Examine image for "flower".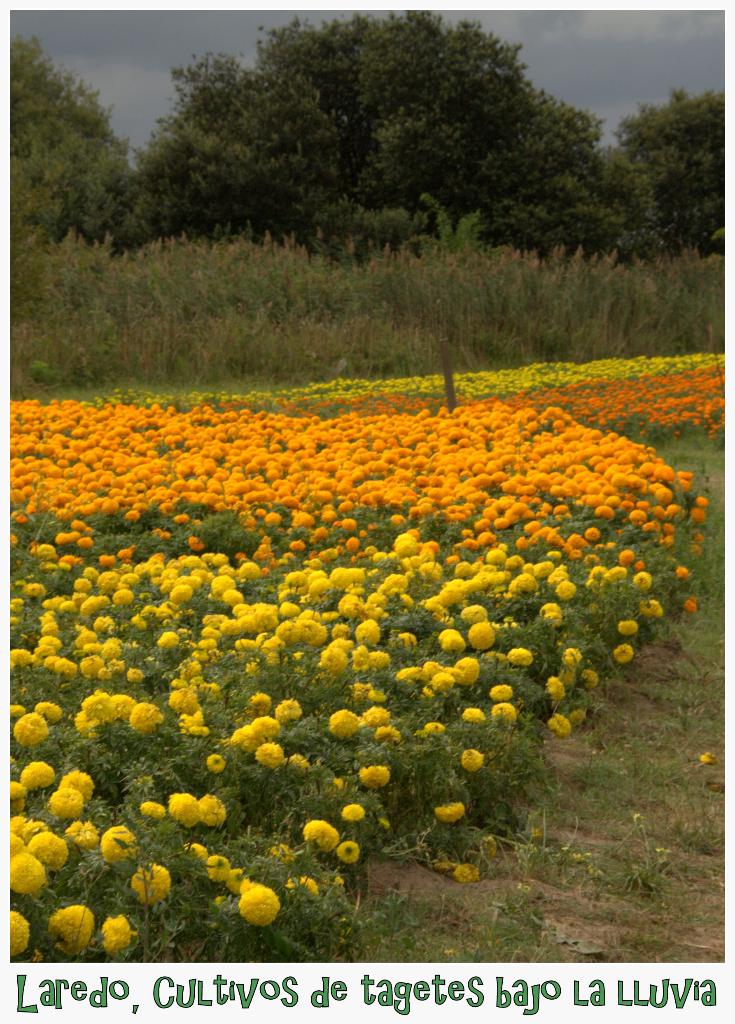
Examination result: 49/904/91/963.
